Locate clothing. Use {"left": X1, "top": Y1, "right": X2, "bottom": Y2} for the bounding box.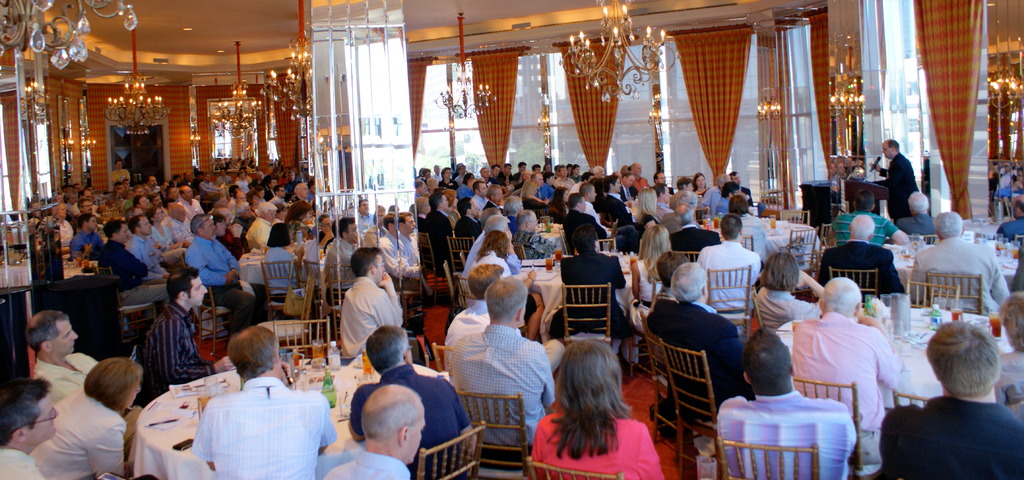
{"left": 238, "top": 213, "right": 275, "bottom": 267}.
